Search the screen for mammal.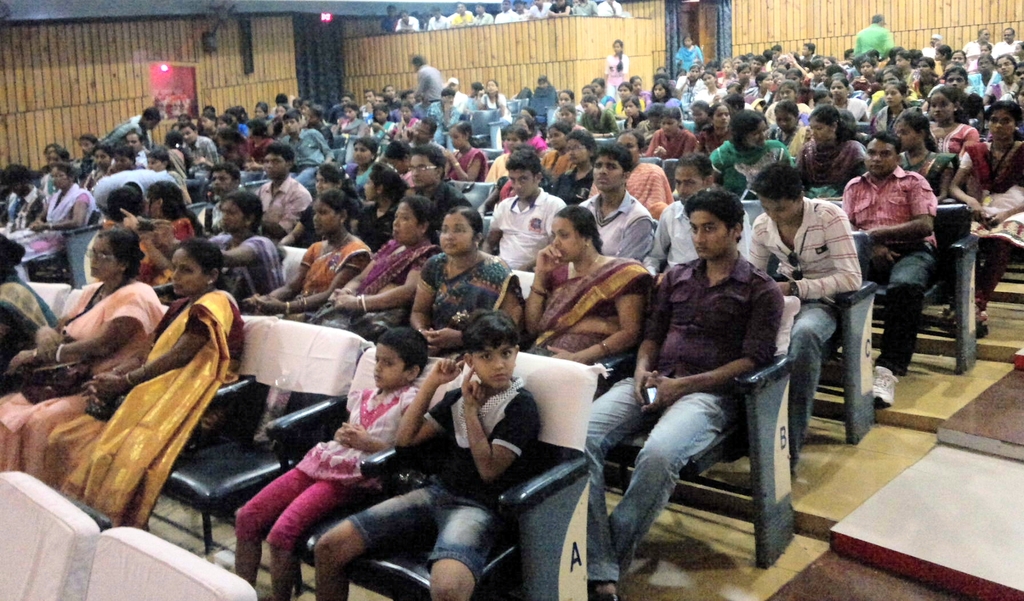
Found at 312, 307, 541, 600.
